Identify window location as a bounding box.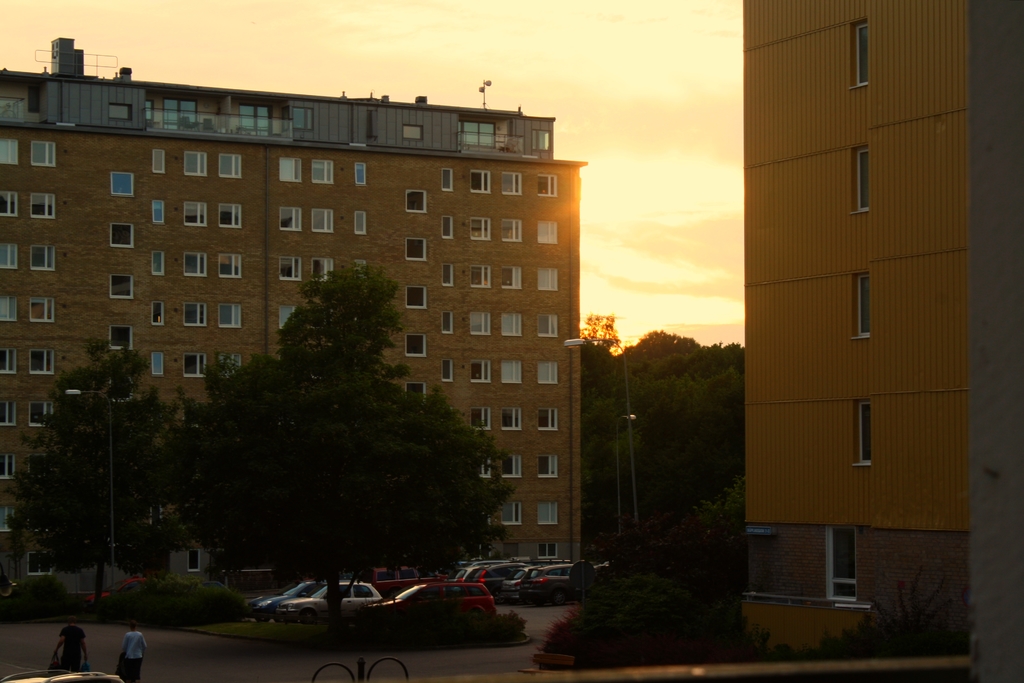
BBox(408, 191, 428, 214).
